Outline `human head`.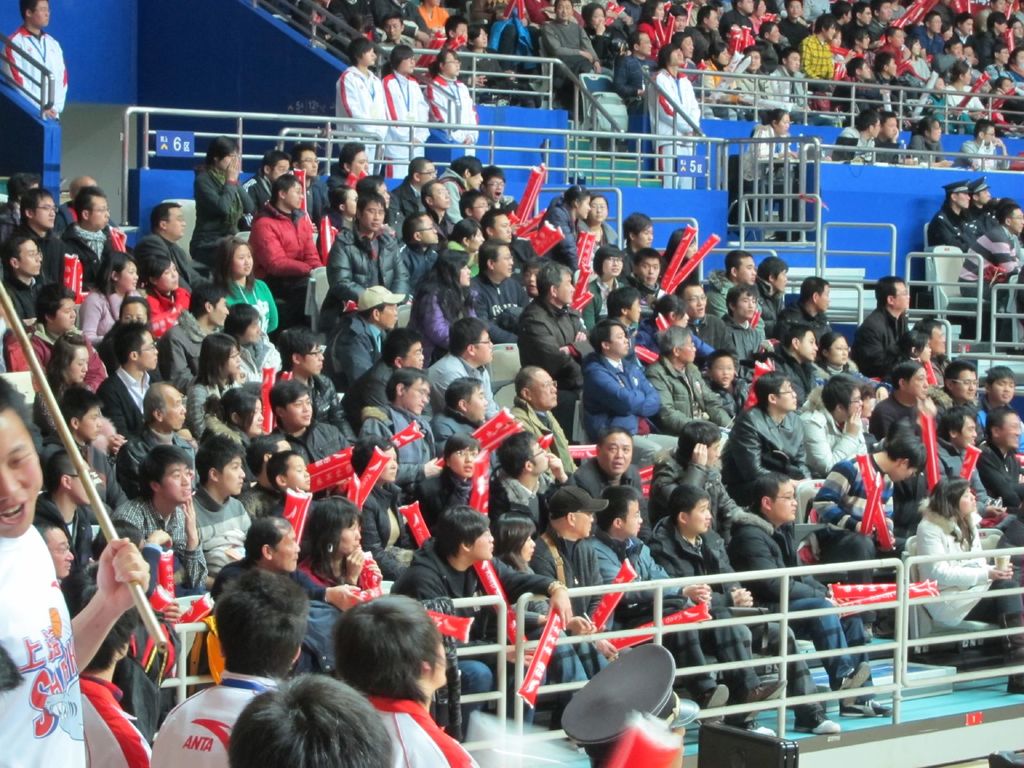
Outline: [351,433,399,483].
